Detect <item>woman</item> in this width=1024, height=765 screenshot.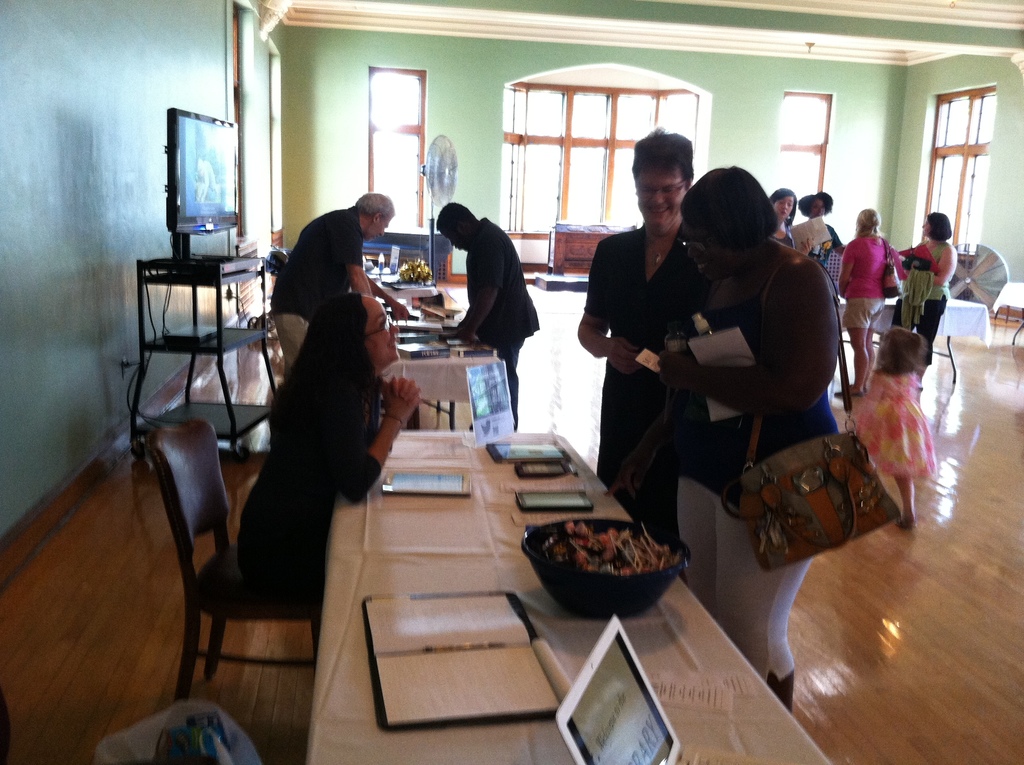
Detection: rect(655, 163, 840, 714).
